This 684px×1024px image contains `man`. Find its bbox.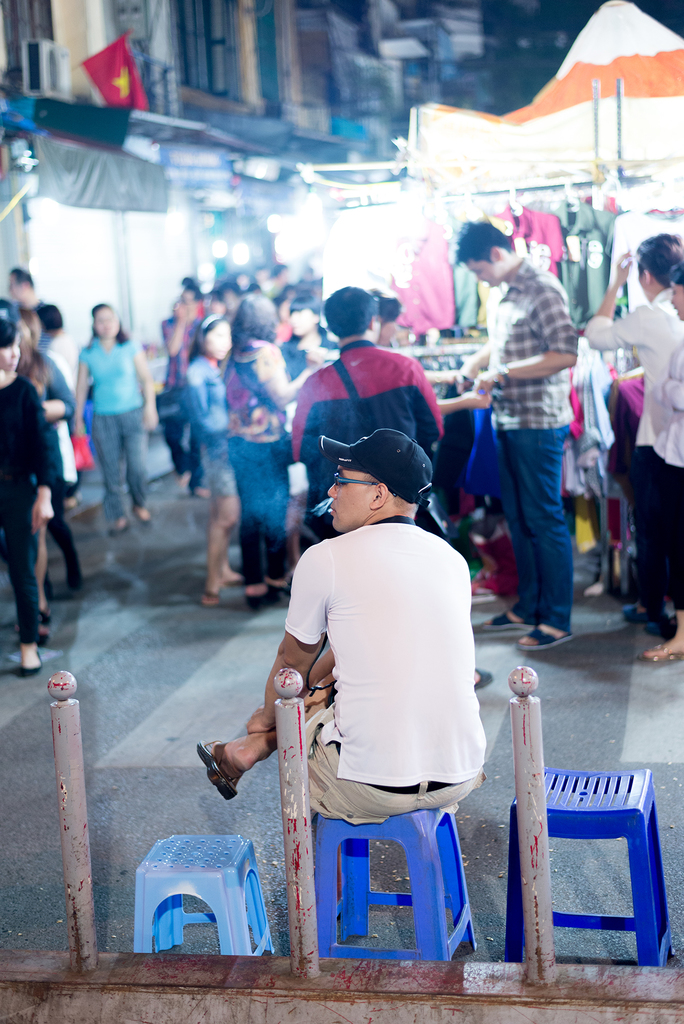
detection(275, 298, 335, 381).
